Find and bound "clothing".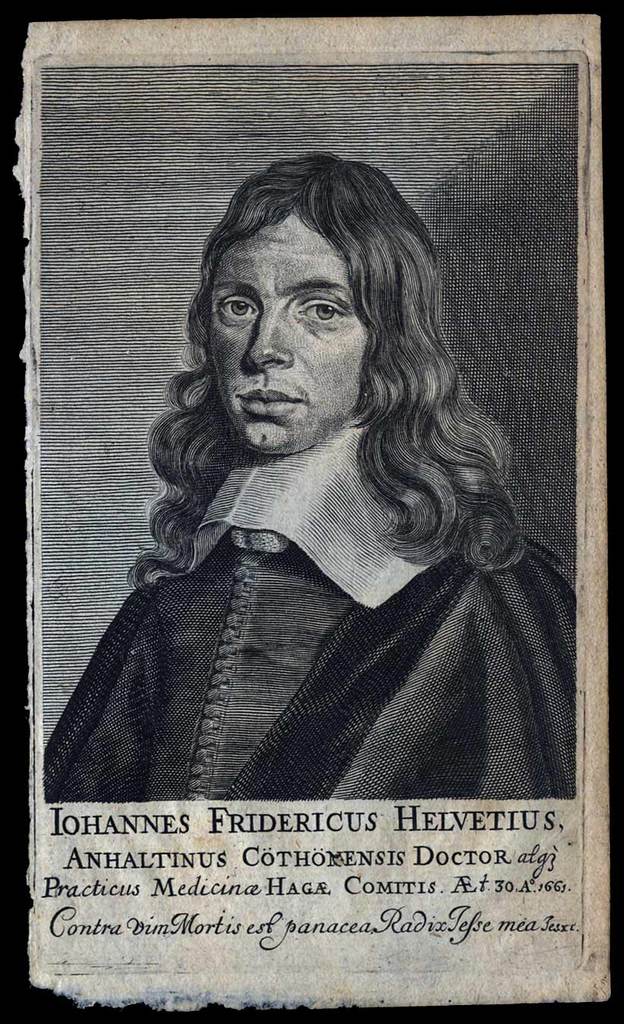
Bound: (left=0, top=458, right=590, bottom=830).
